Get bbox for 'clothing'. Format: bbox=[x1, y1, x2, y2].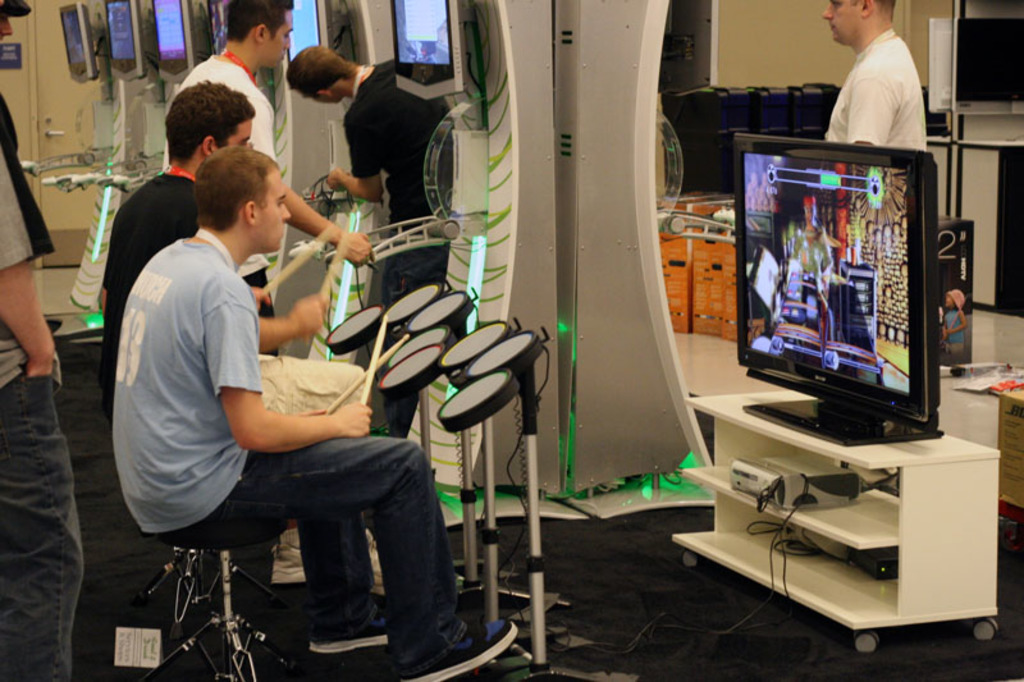
bbox=[826, 27, 929, 151].
